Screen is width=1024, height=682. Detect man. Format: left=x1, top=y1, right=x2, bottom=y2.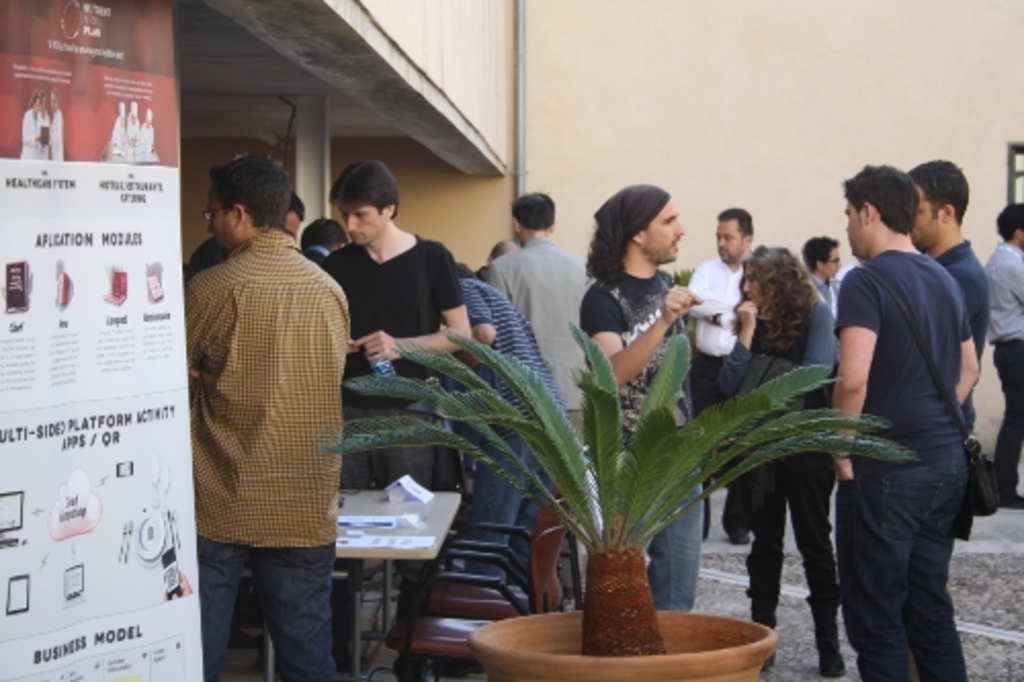
left=166, top=145, right=360, bottom=647.
